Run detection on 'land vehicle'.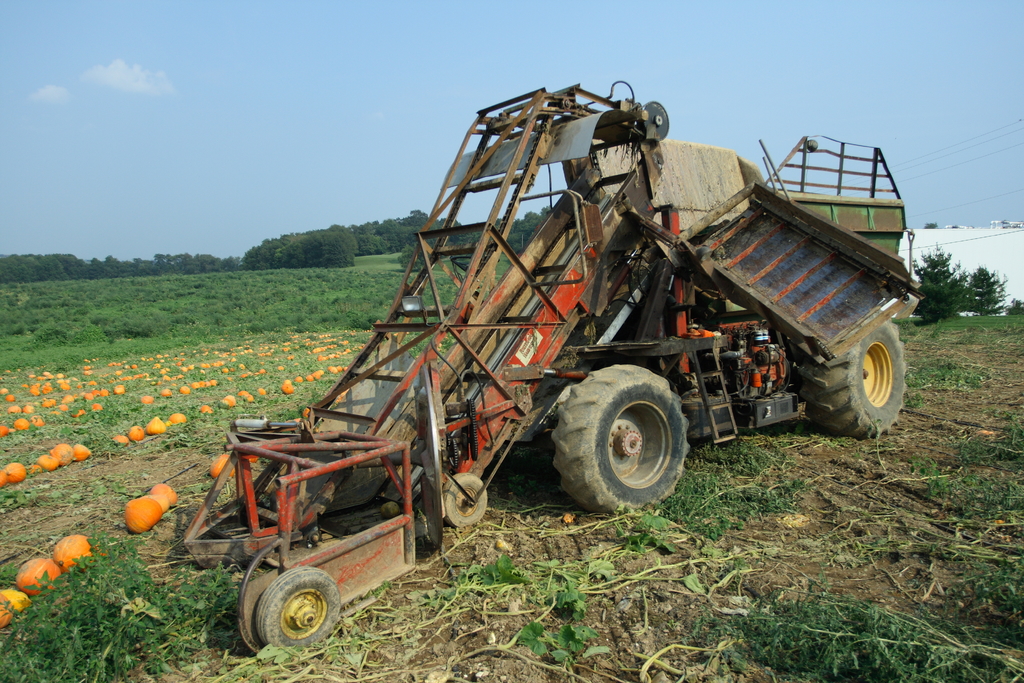
Result: <box>161,144,921,662</box>.
